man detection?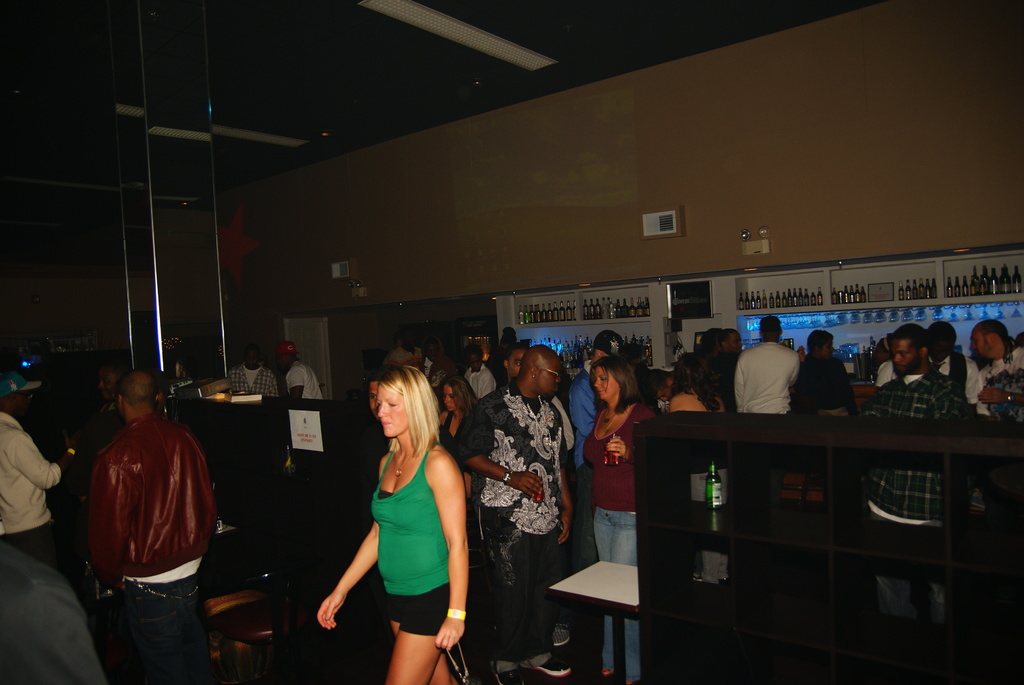
(left=850, top=321, right=971, bottom=610)
